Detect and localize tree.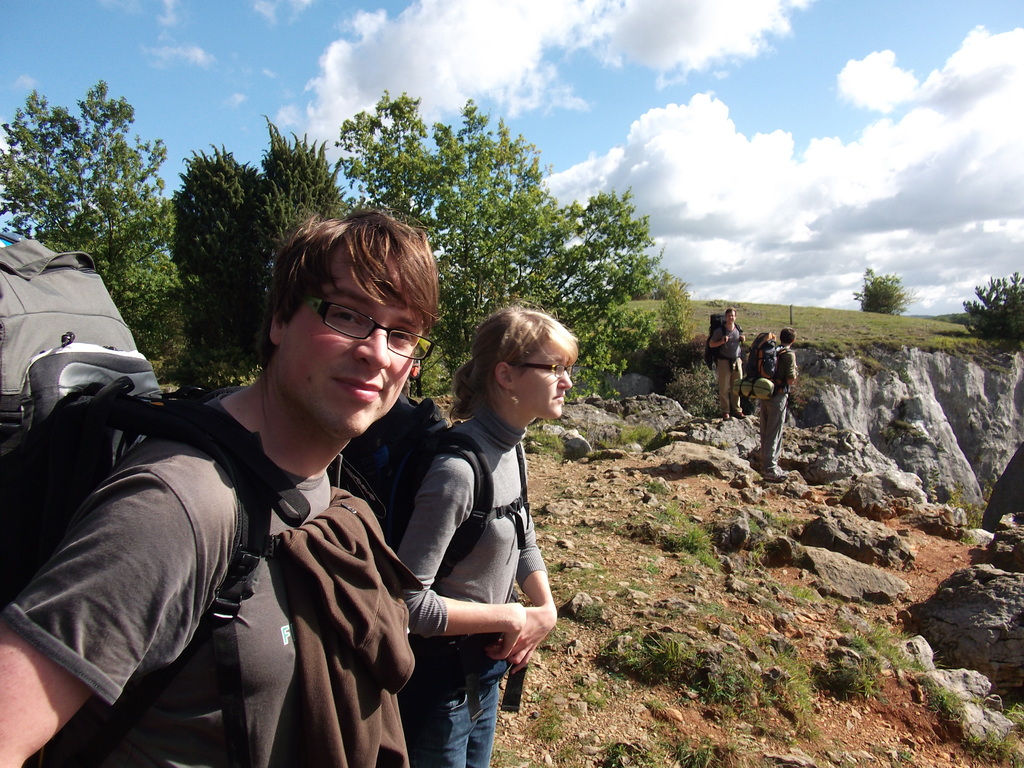
Localized at box(164, 135, 275, 363).
